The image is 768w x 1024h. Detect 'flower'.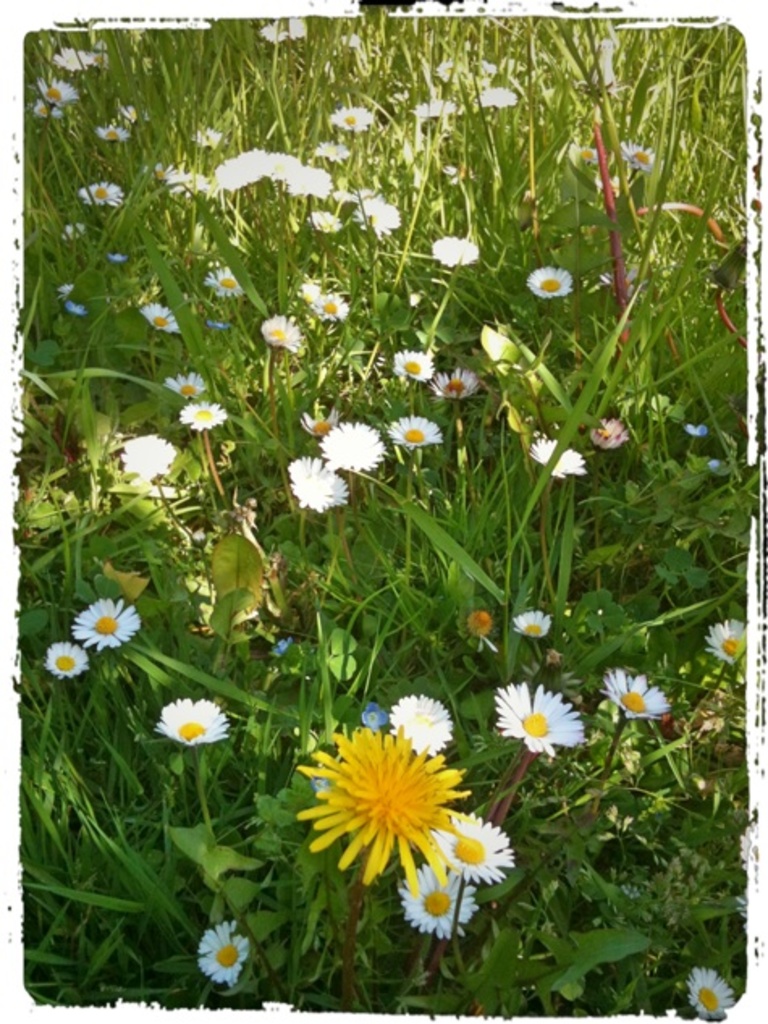
Detection: l=488, t=678, r=585, b=762.
